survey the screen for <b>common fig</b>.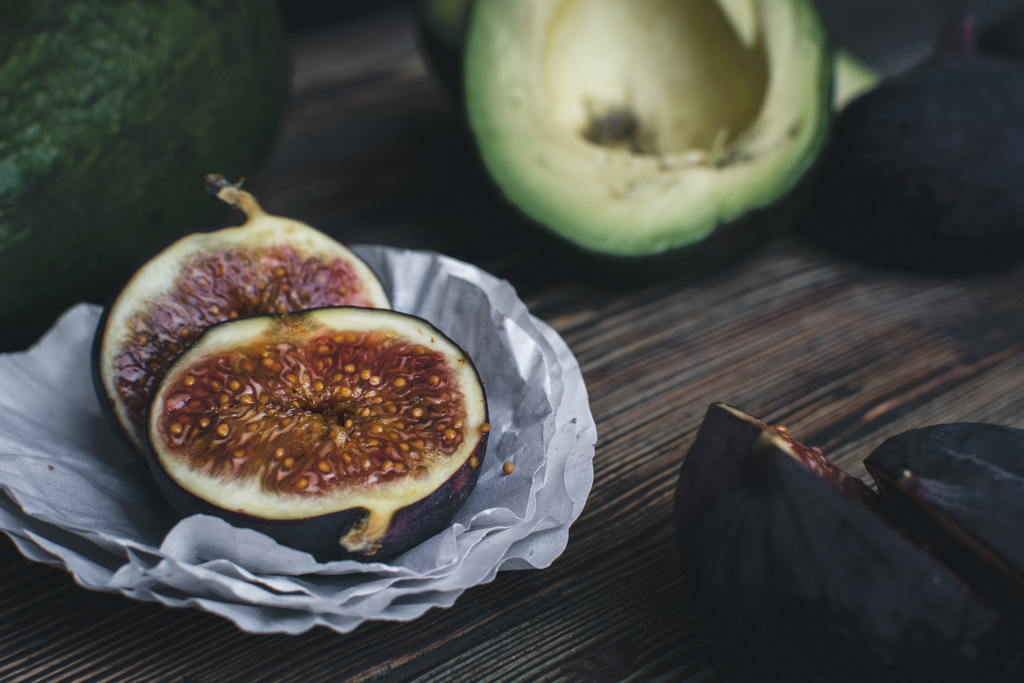
Survey found: bbox=(675, 404, 1023, 682).
